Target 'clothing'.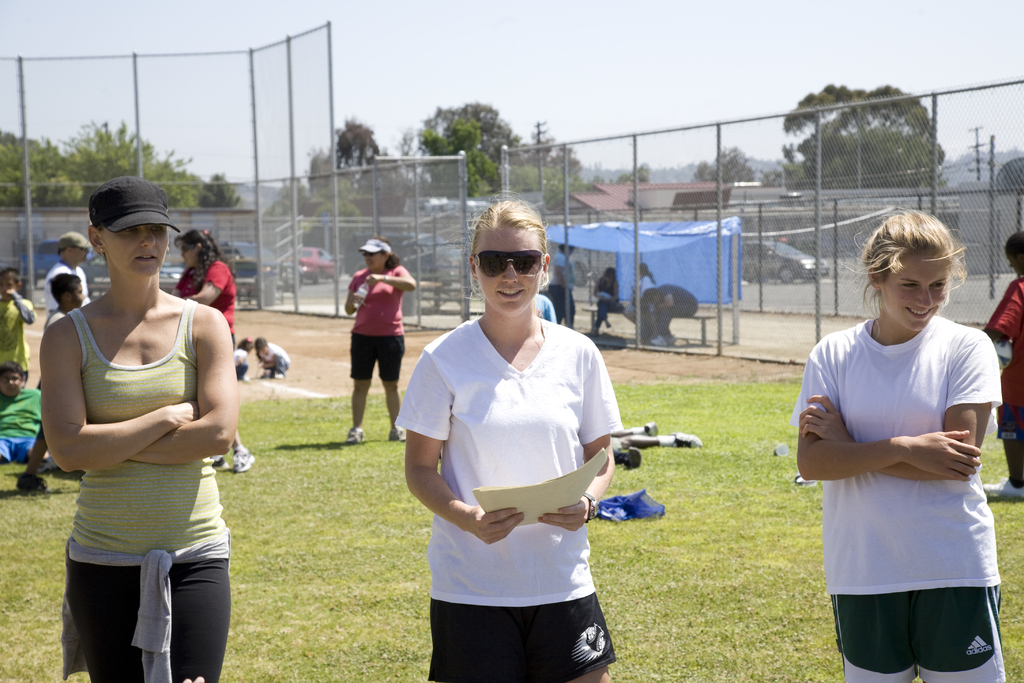
Target region: [x1=60, y1=292, x2=230, y2=682].
